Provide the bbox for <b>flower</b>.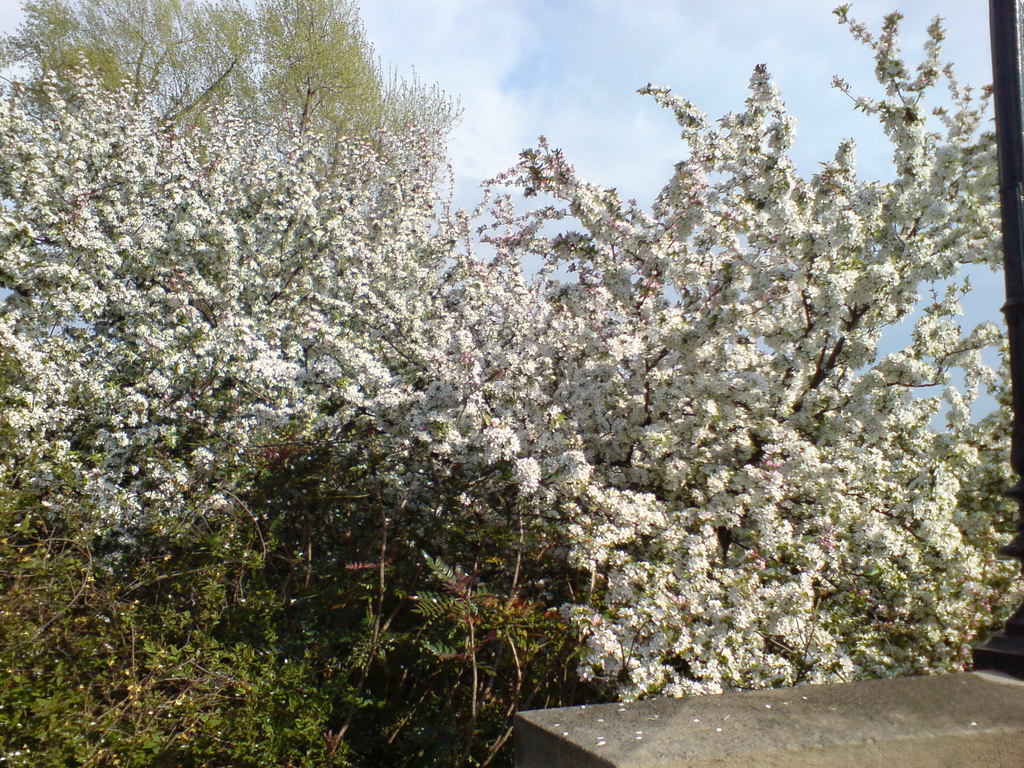
bbox=(600, 637, 618, 653).
